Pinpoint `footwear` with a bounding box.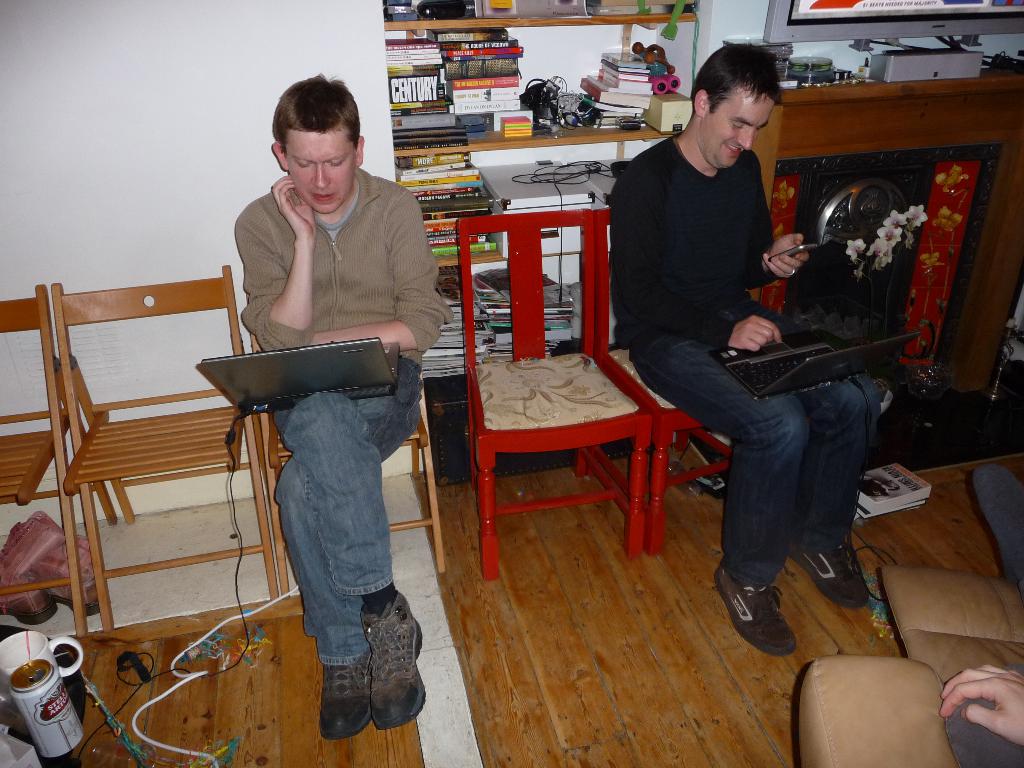
{"left": 793, "top": 540, "right": 868, "bottom": 609}.
